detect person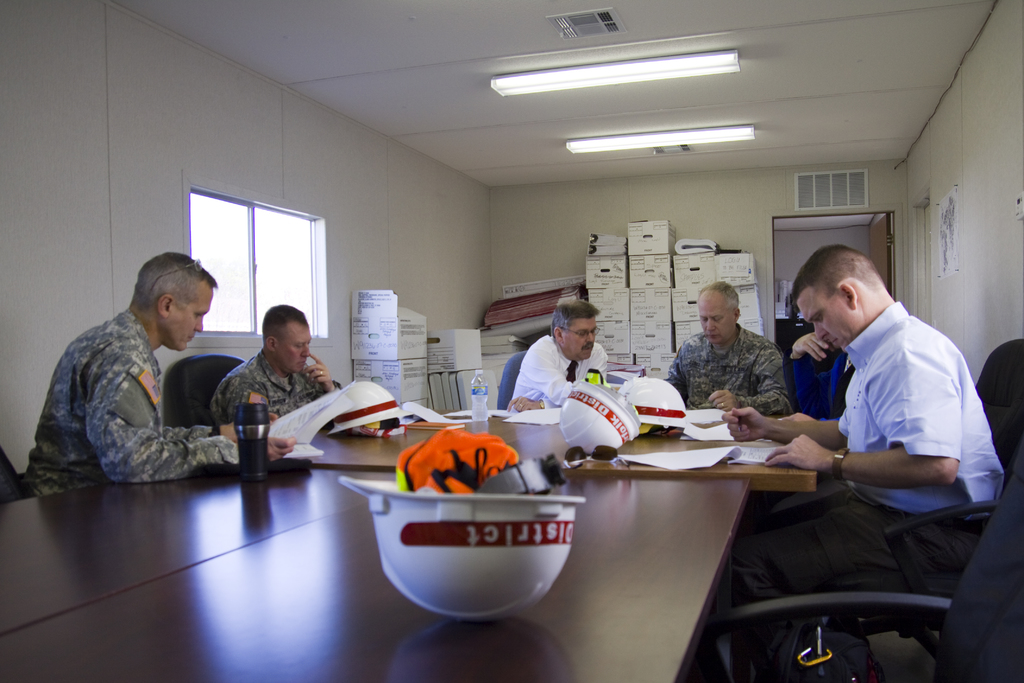
204:304:334:439
